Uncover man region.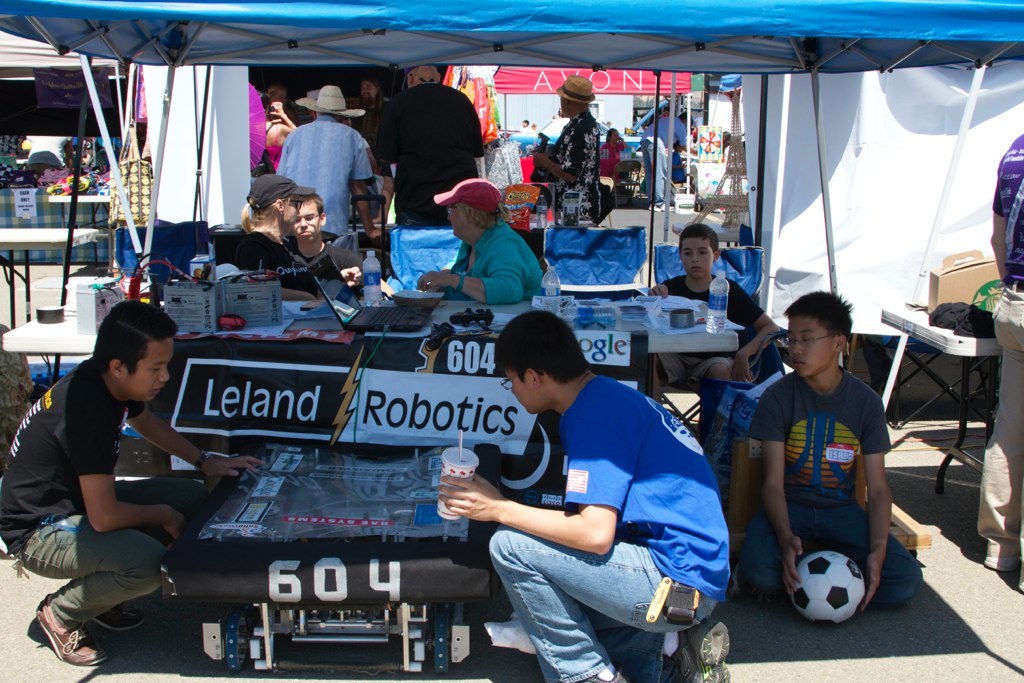
Uncovered: BBox(433, 341, 737, 673).
